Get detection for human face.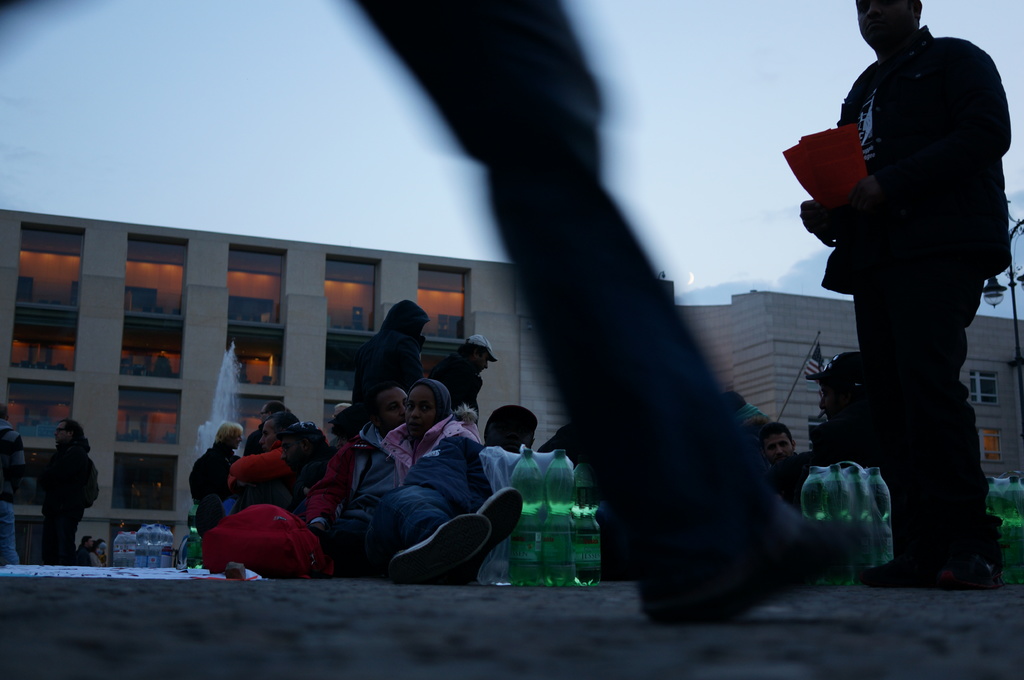
Detection: crop(376, 388, 406, 432).
